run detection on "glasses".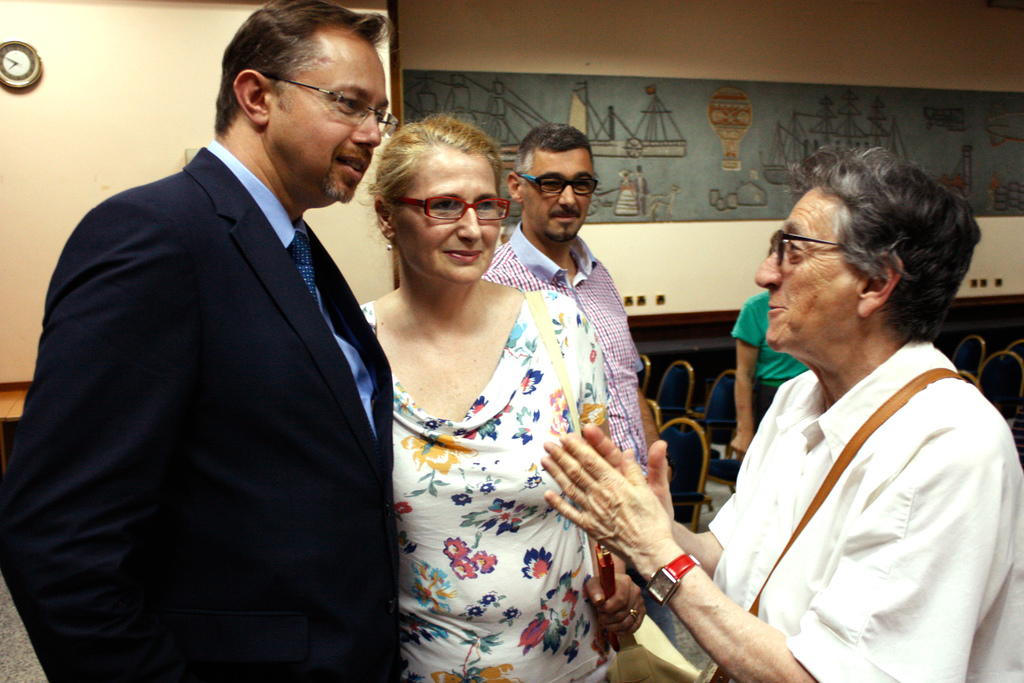
Result: 518 170 602 194.
